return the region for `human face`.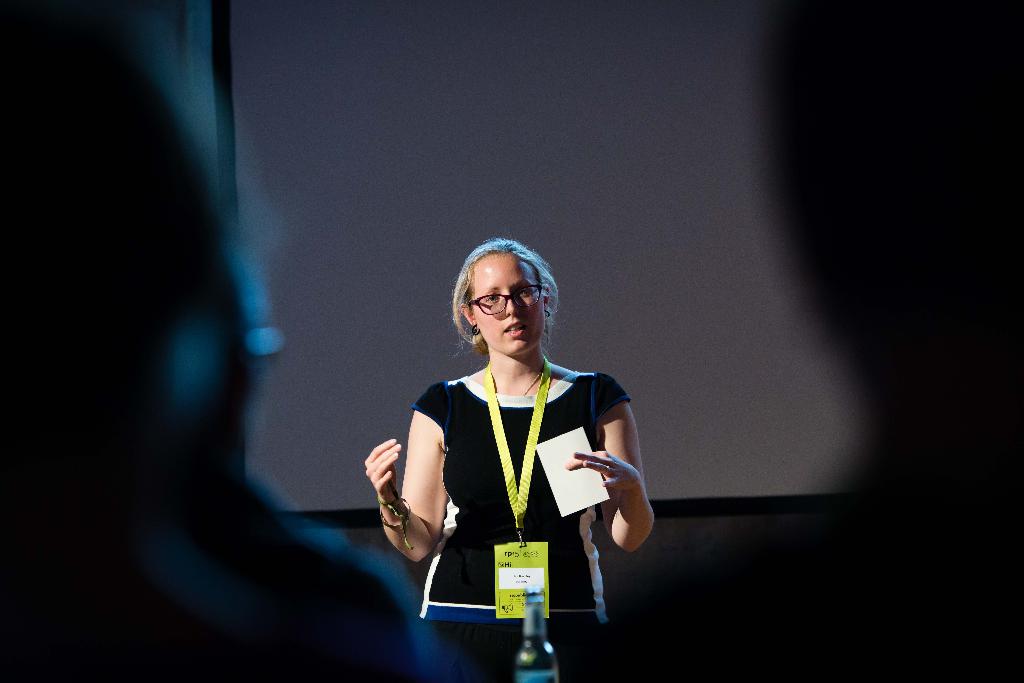
466,251,546,350.
